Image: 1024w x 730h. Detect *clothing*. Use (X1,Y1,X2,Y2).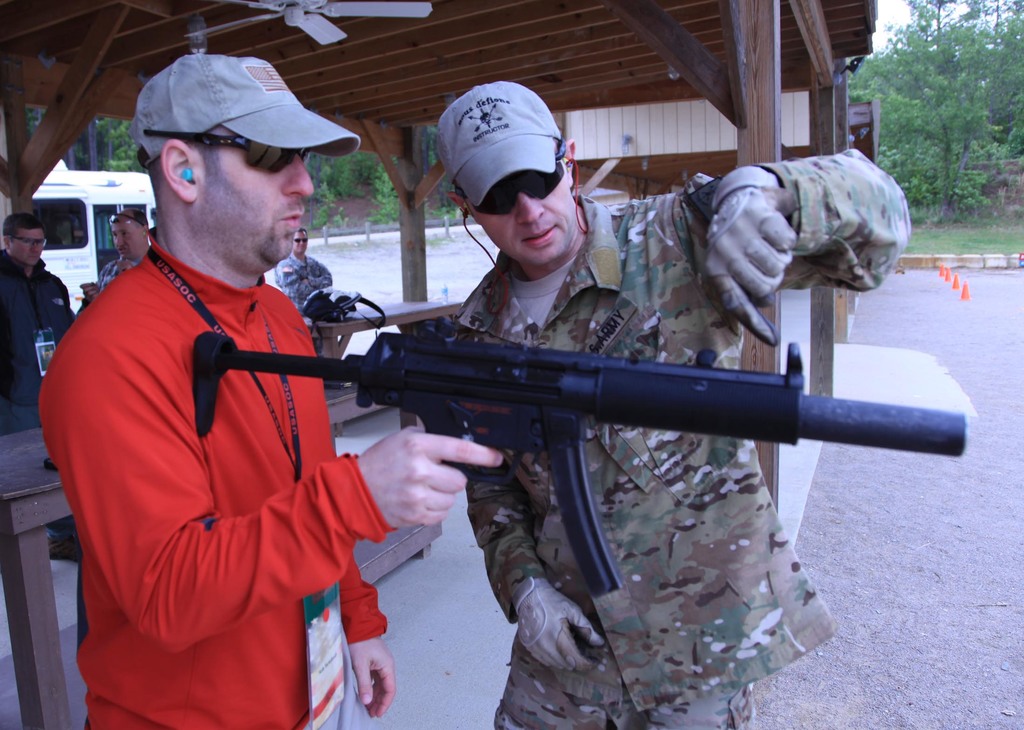
(99,253,135,292).
